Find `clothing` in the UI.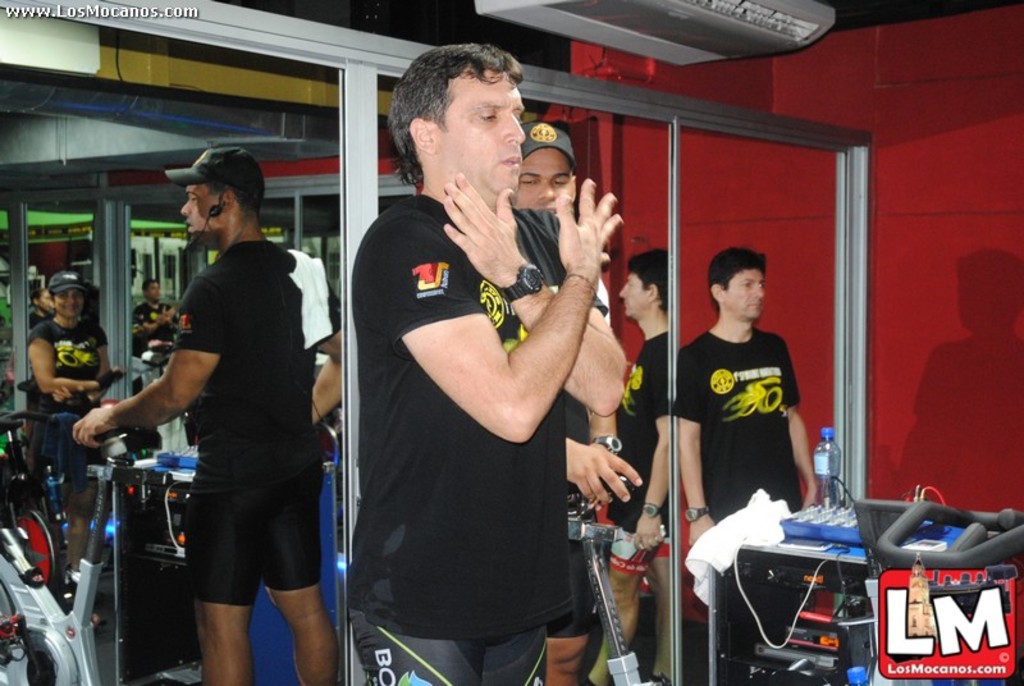
UI element at x1=28 y1=321 x2=106 y2=489.
